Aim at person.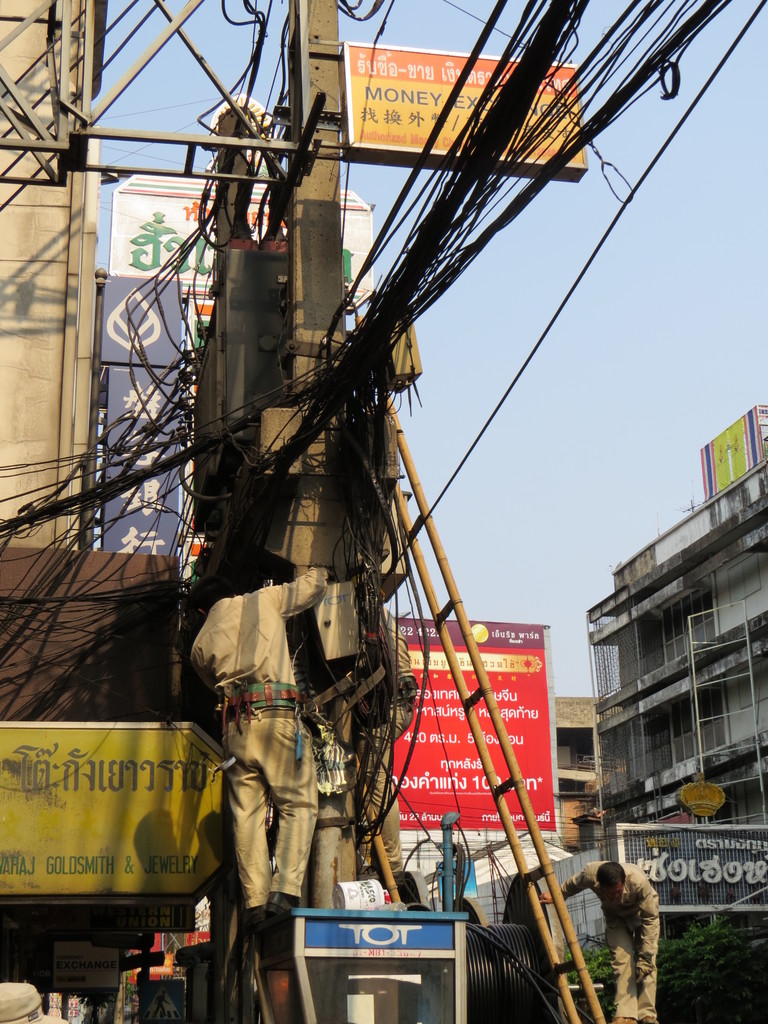
Aimed at 191:566:330:925.
